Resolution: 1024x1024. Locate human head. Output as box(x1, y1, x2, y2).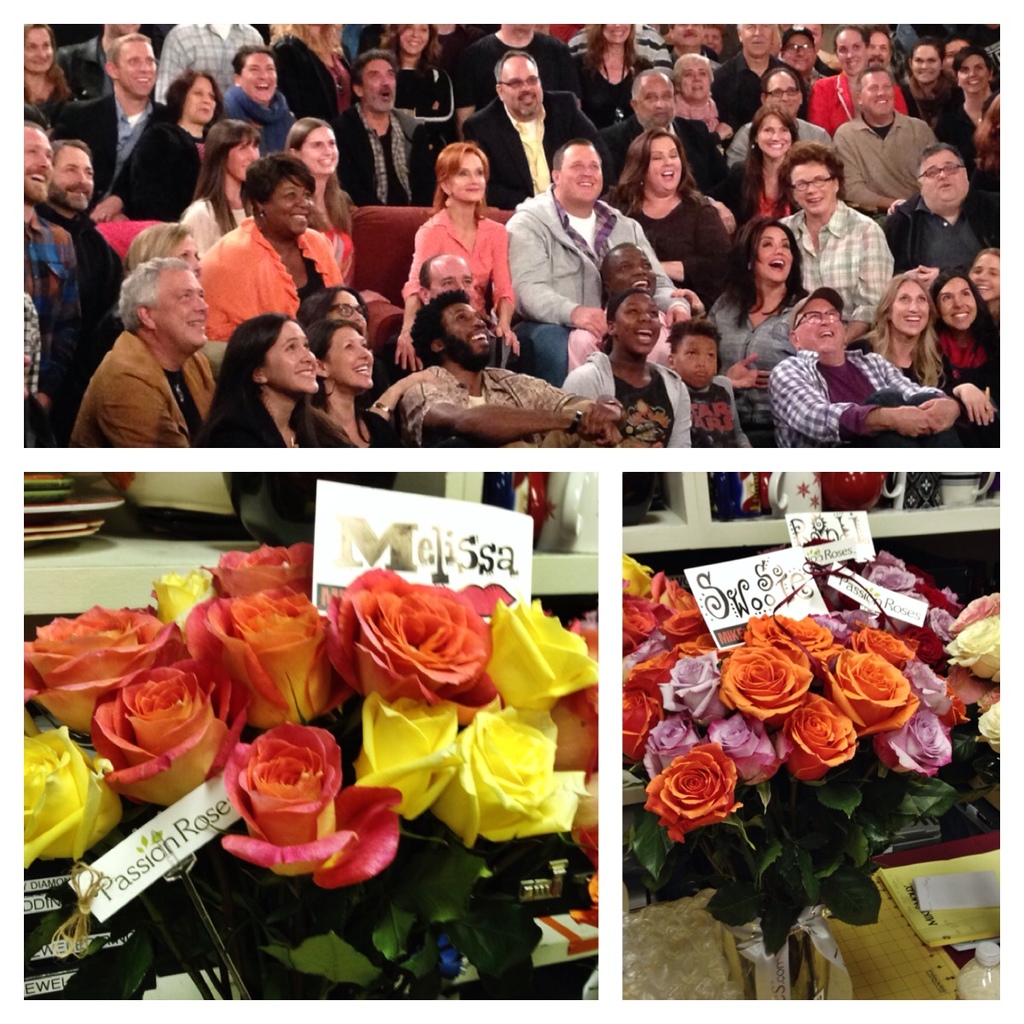
box(127, 220, 200, 276).
